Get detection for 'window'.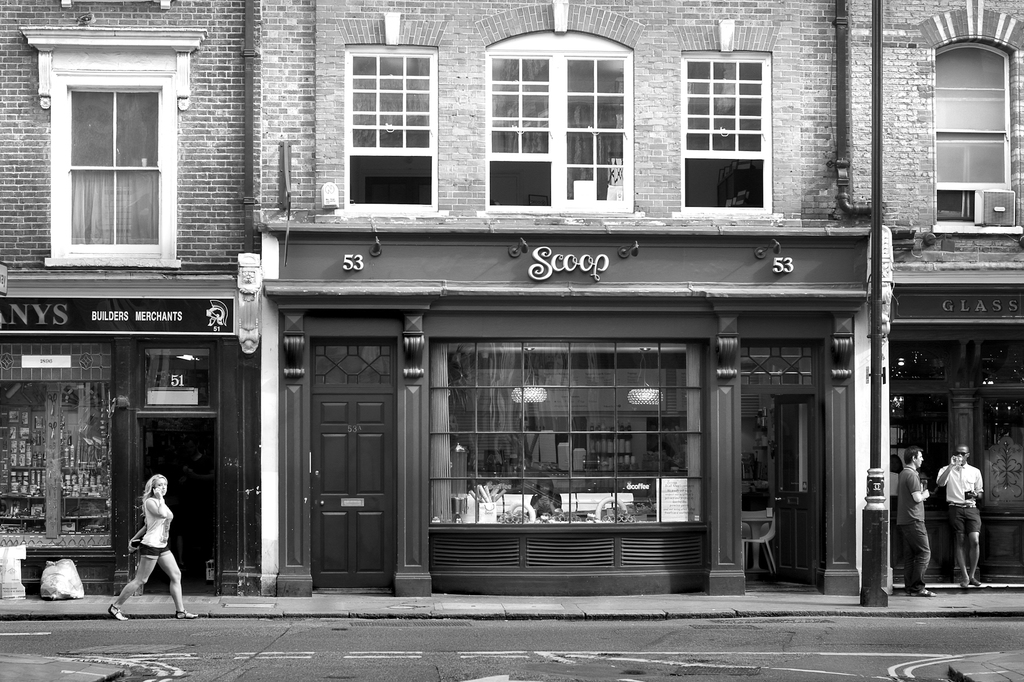
Detection: crop(936, 43, 1007, 226).
